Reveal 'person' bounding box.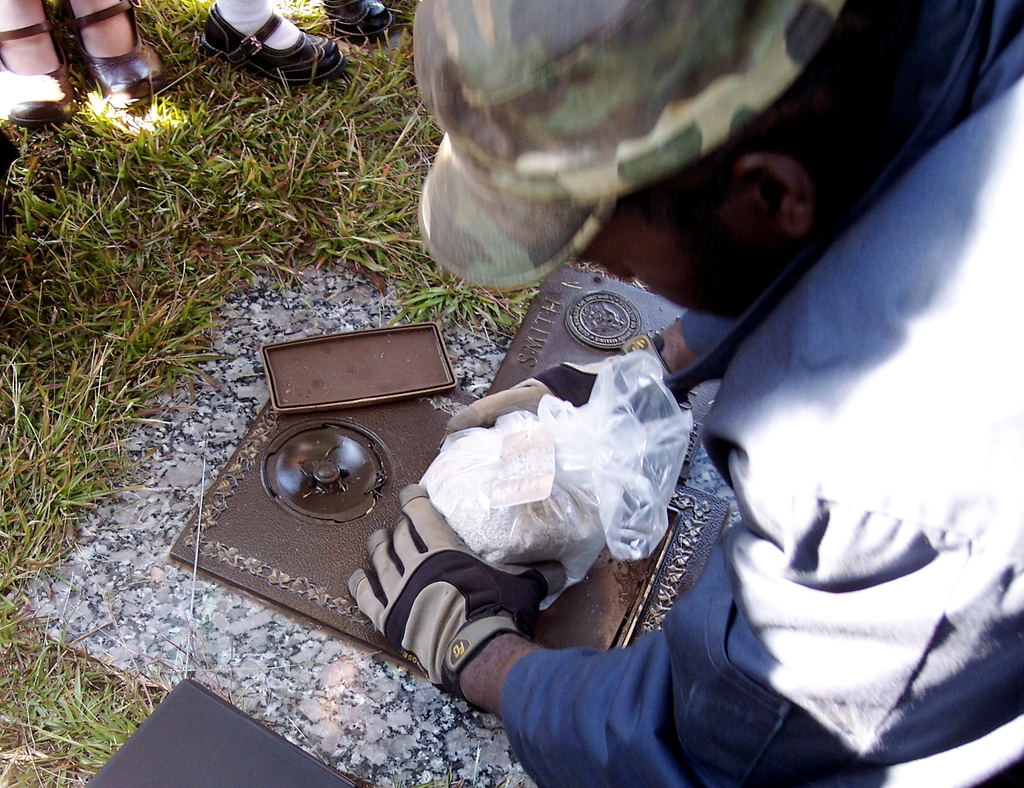
Revealed: 0,0,162,132.
